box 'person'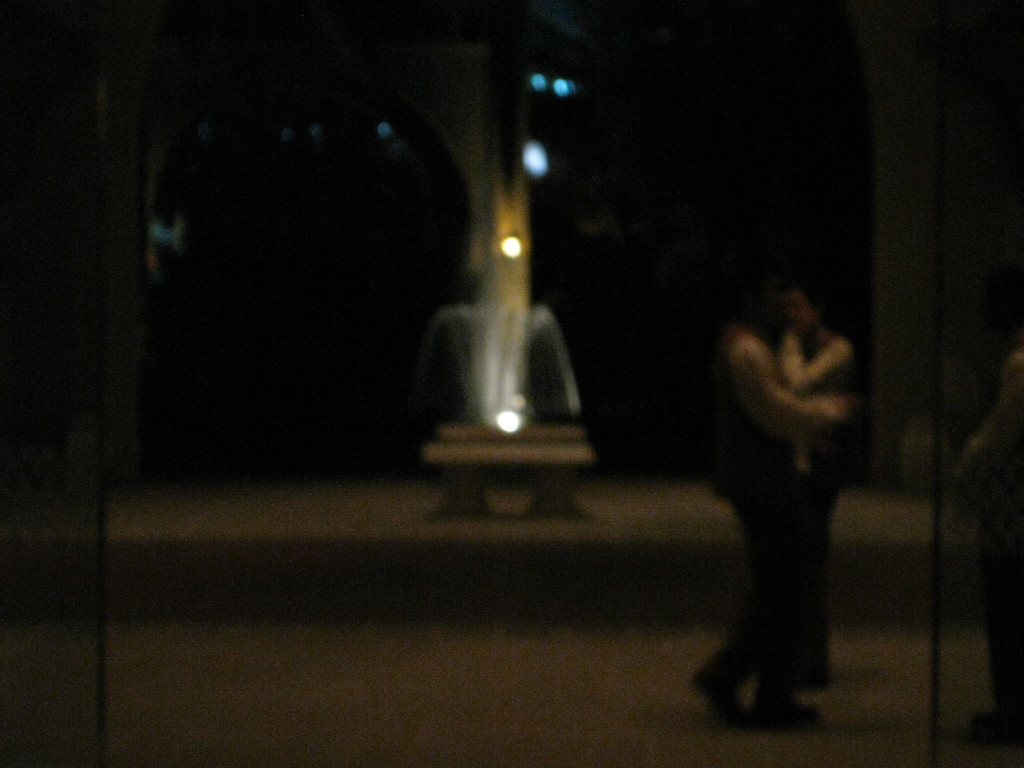
[678, 269, 850, 734]
